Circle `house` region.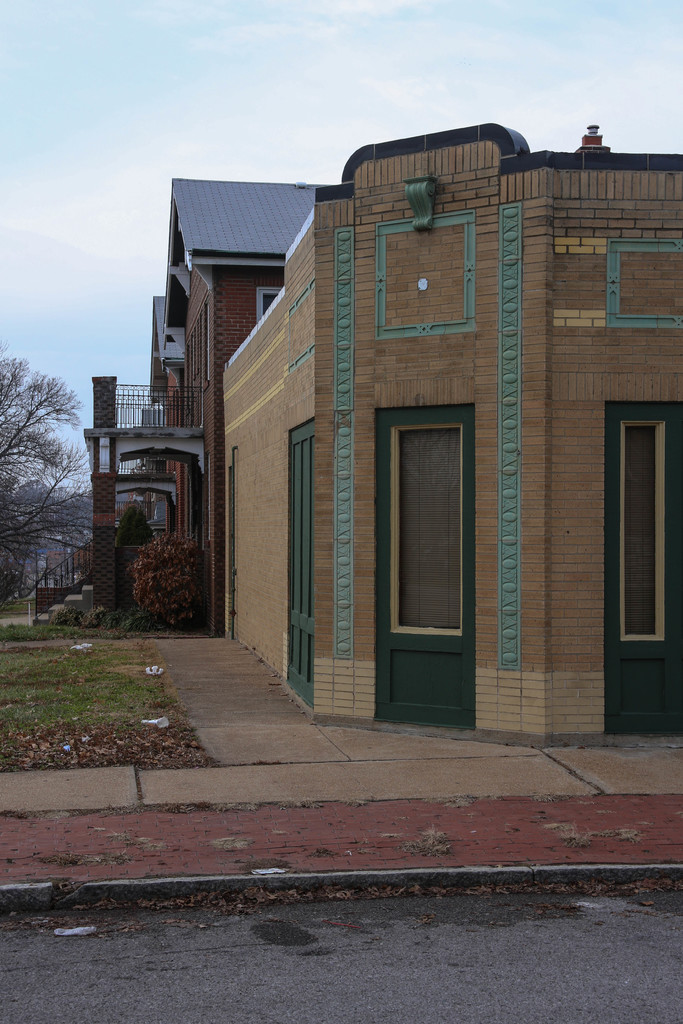
Region: left=213, top=97, right=594, bottom=771.
